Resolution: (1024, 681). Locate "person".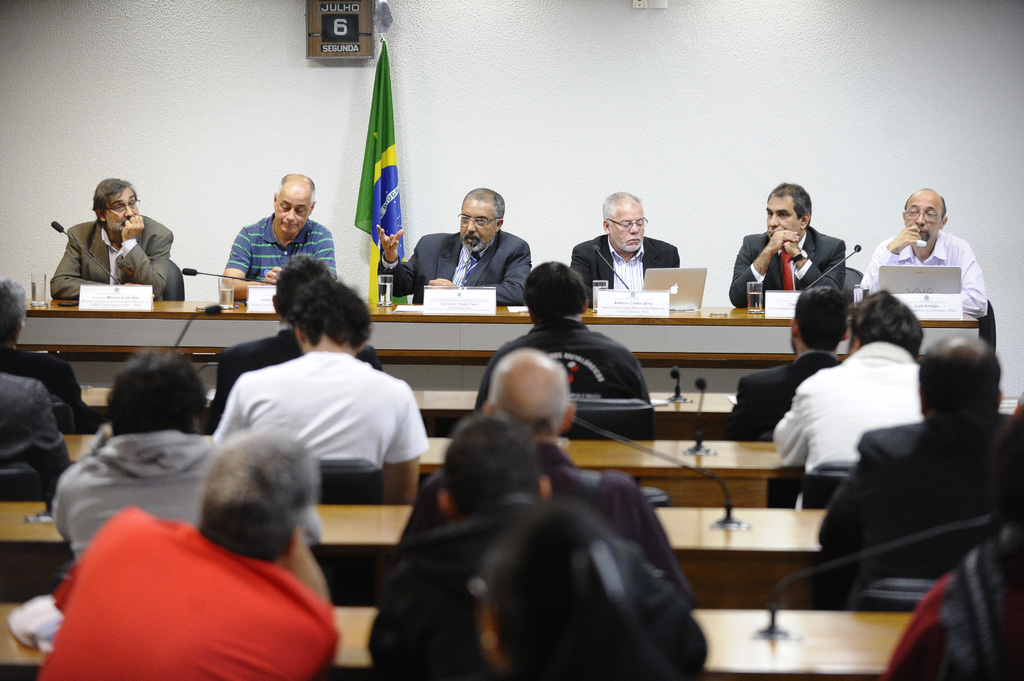
45, 347, 325, 562.
